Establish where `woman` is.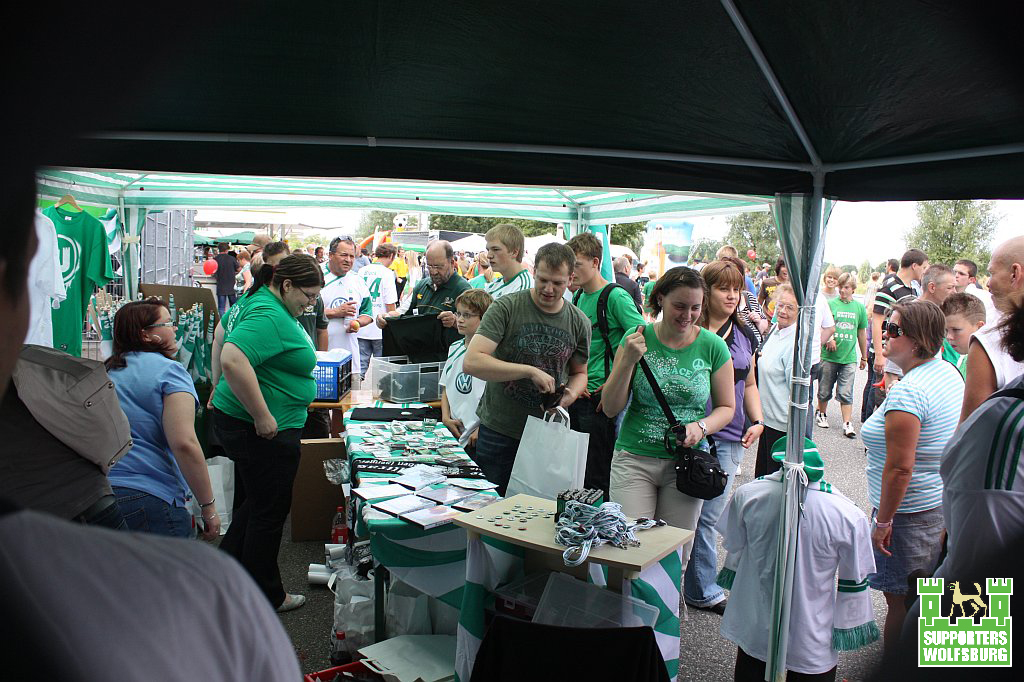
Established at {"x1": 102, "y1": 298, "x2": 222, "y2": 536}.
